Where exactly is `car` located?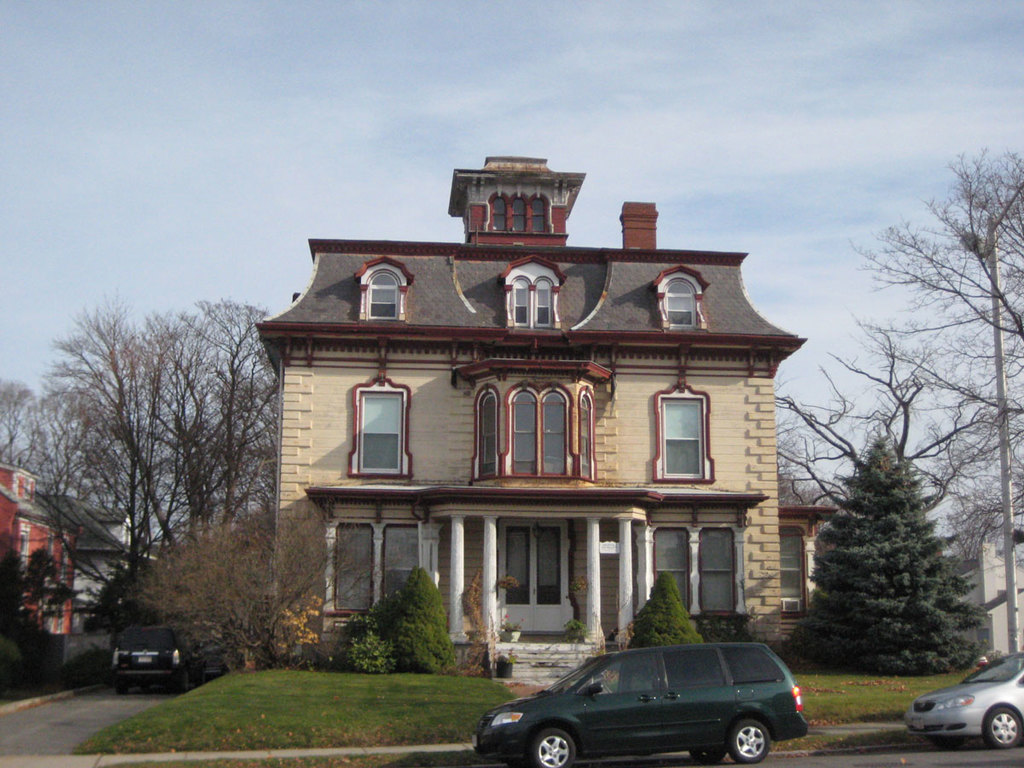
Its bounding box is bbox=(478, 633, 807, 767).
